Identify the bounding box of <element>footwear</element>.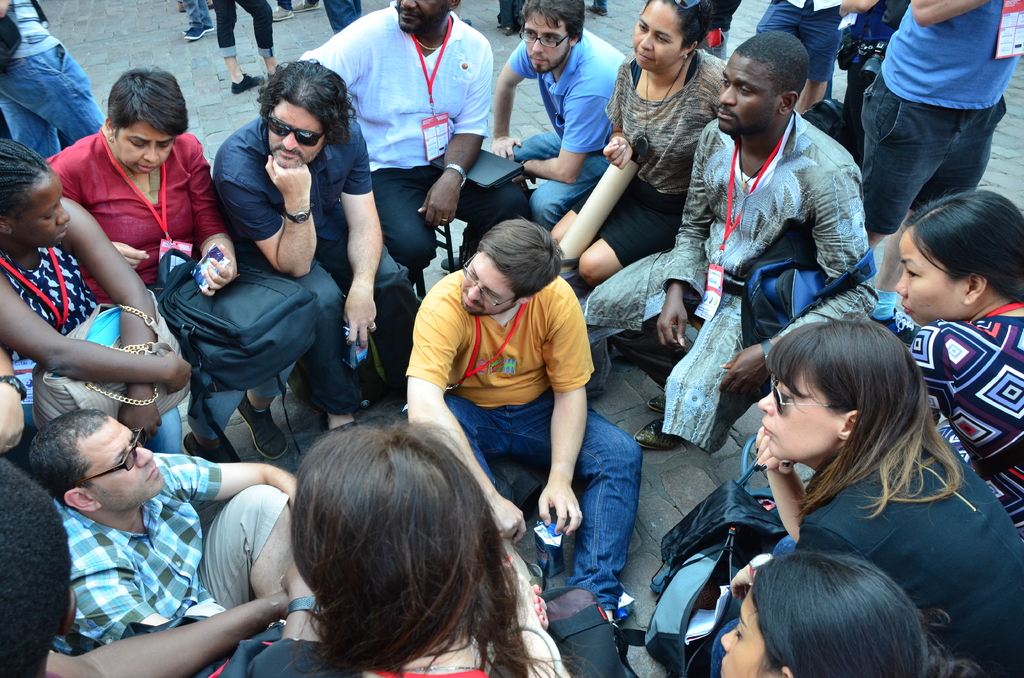
BBox(291, 0, 323, 10).
